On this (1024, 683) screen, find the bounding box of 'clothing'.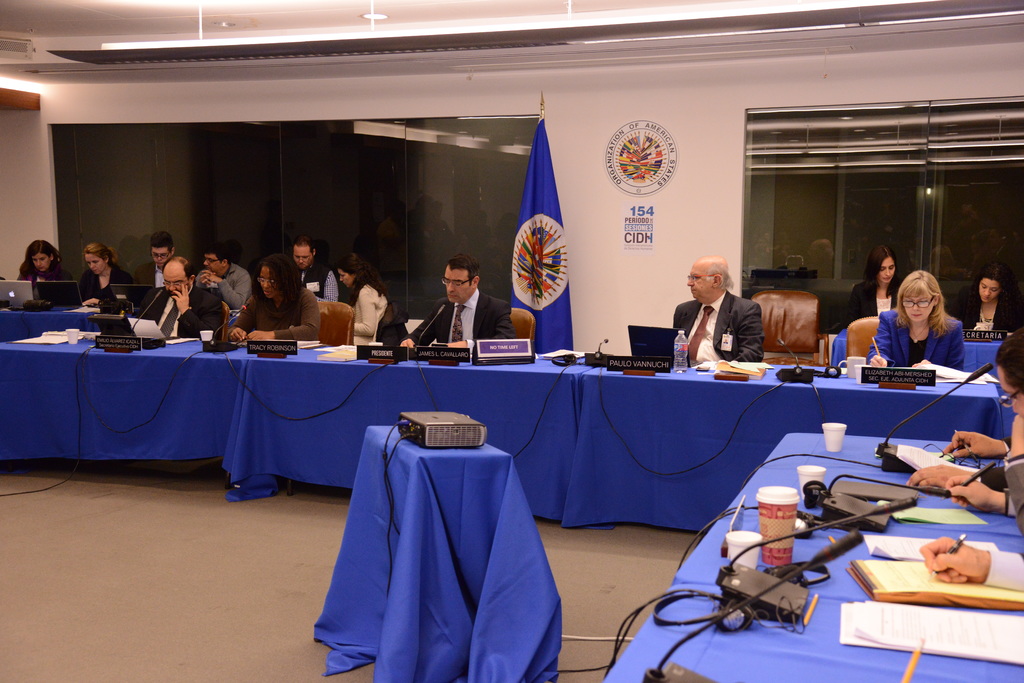
Bounding box: (75,266,143,307).
